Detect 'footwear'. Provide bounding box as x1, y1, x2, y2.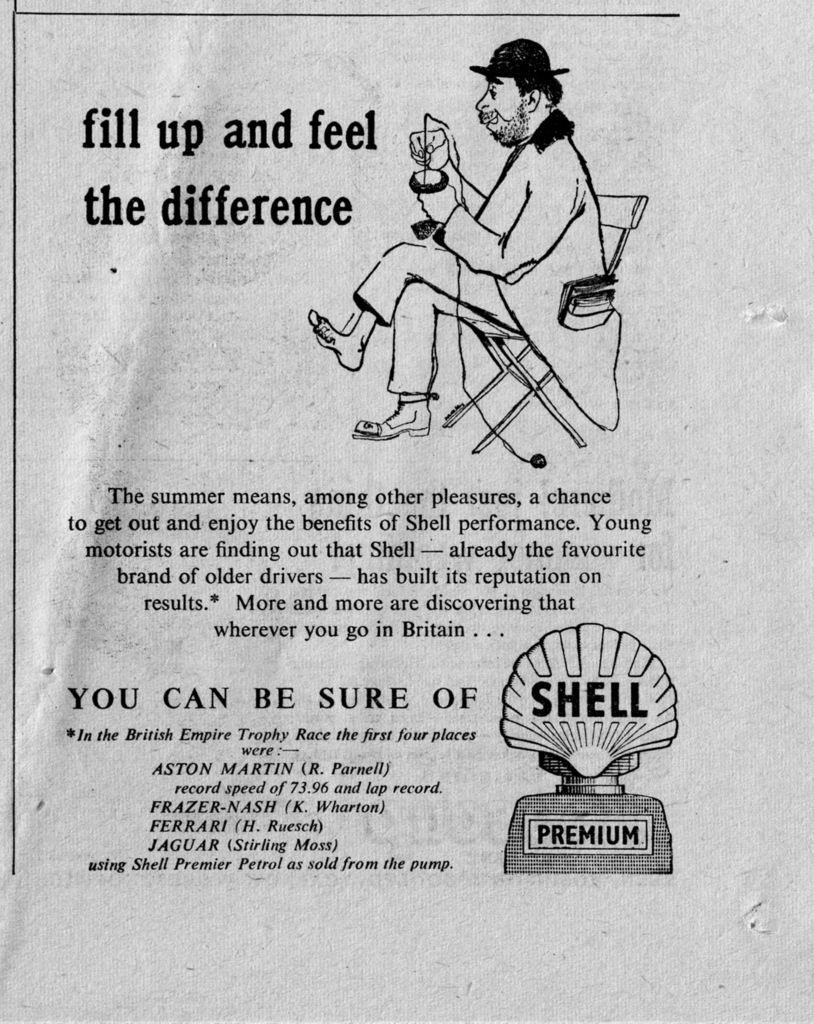
346, 392, 434, 436.
